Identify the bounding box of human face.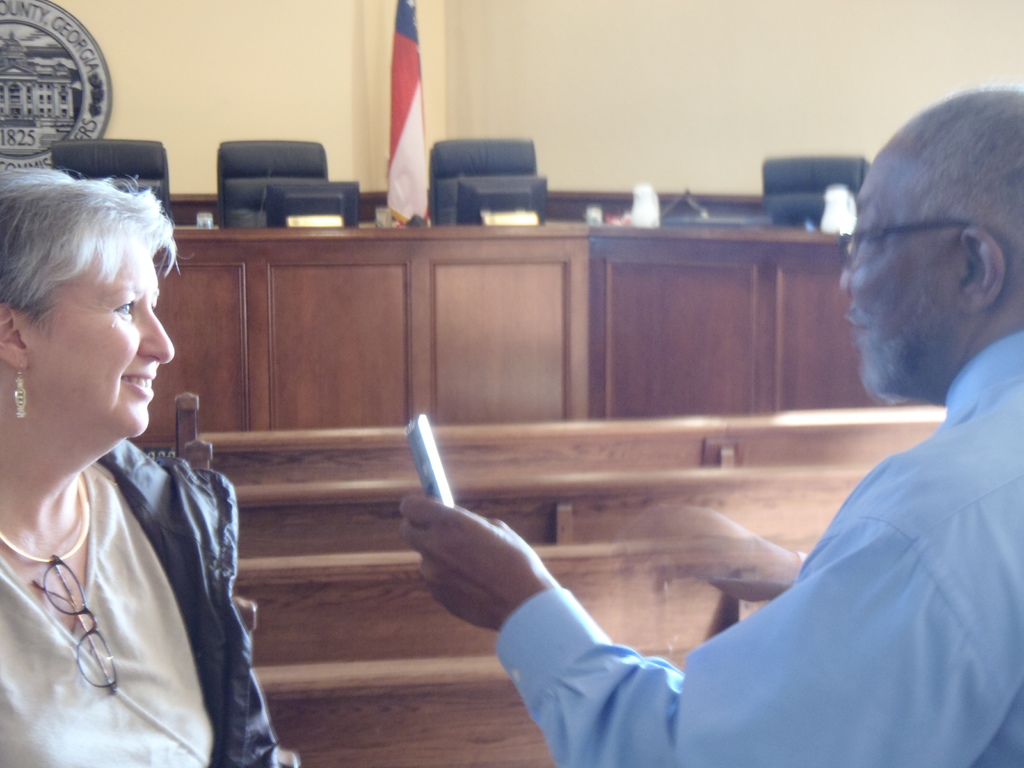
<box>844,153,963,403</box>.
